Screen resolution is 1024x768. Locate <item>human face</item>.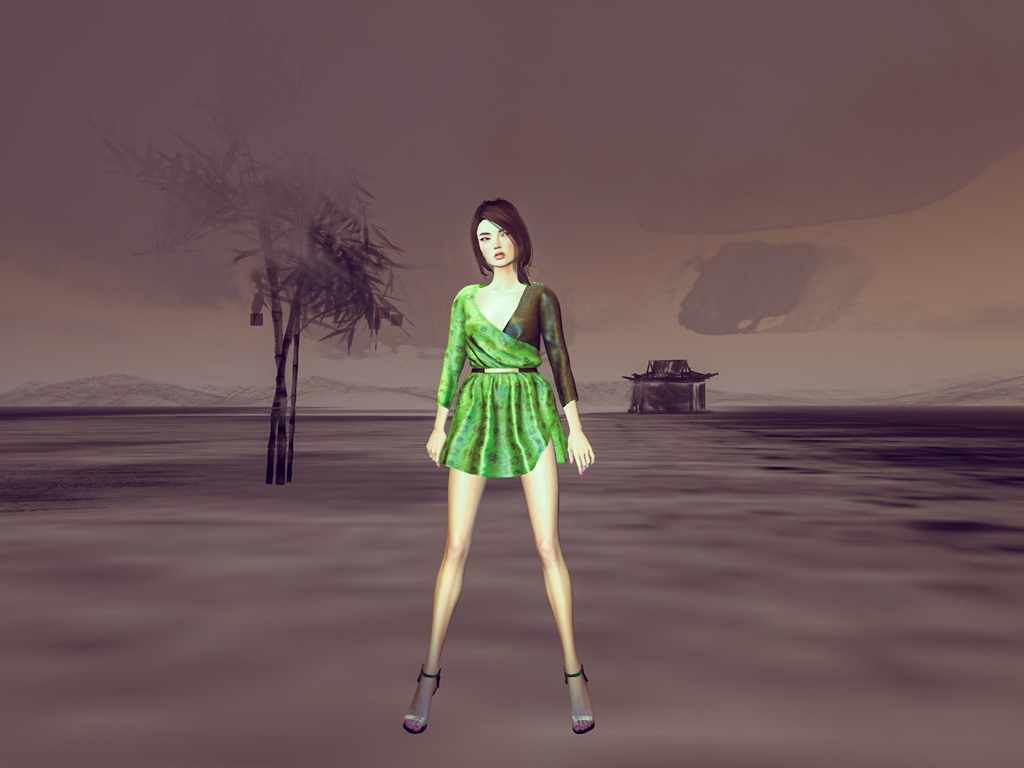
detection(477, 223, 520, 266).
